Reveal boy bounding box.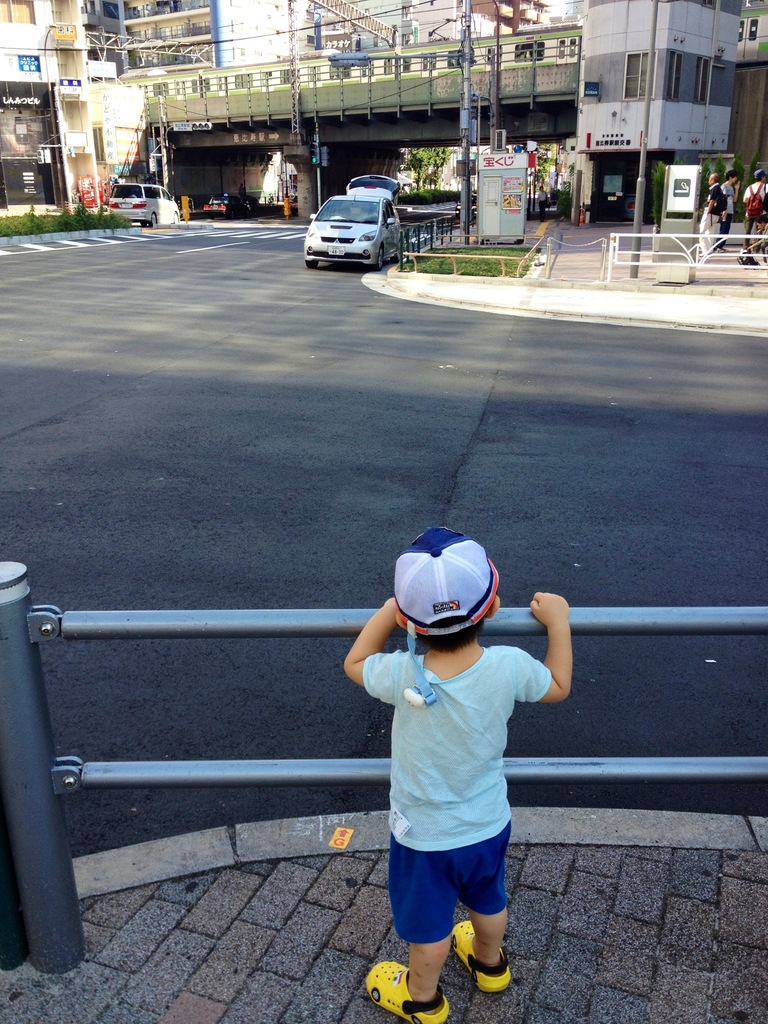
Revealed: bbox=[343, 527, 581, 1023].
